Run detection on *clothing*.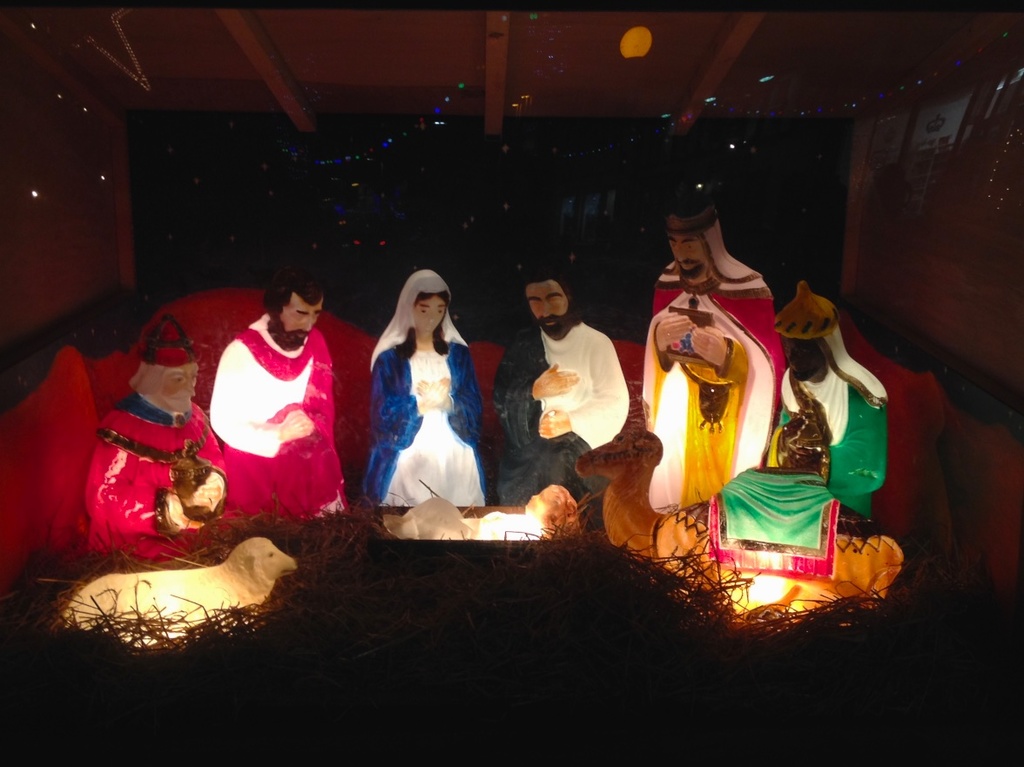
Result: bbox=(84, 385, 226, 548).
